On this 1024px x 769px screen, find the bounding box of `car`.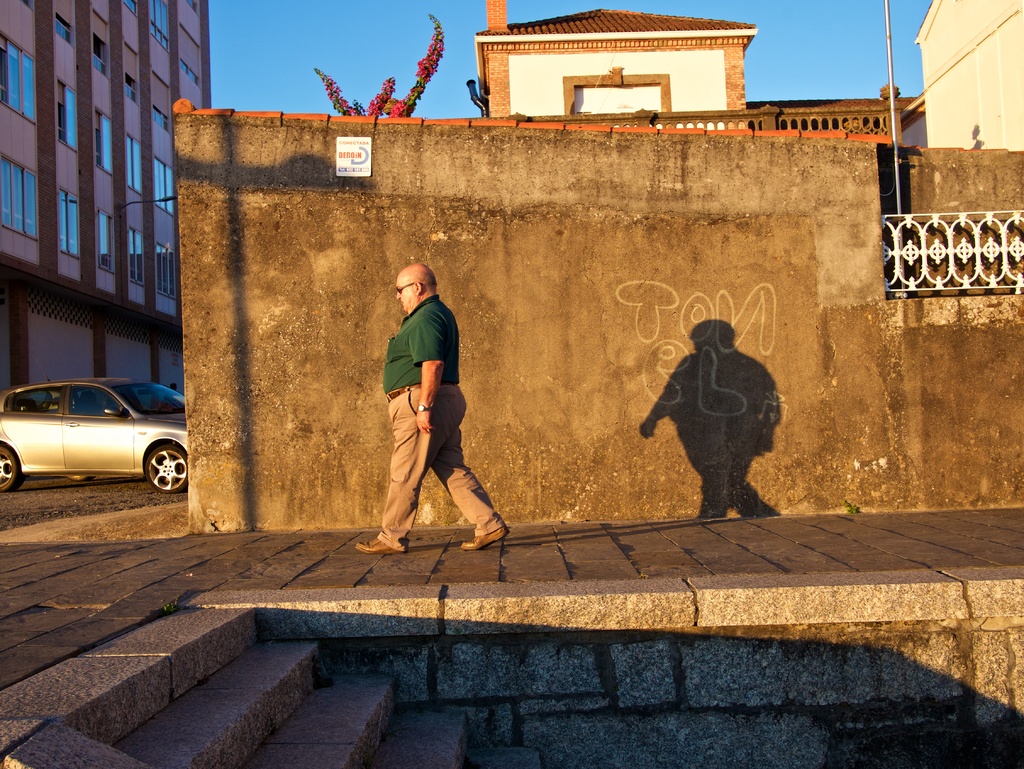
Bounding box: box(4, 369, 197, 503).
